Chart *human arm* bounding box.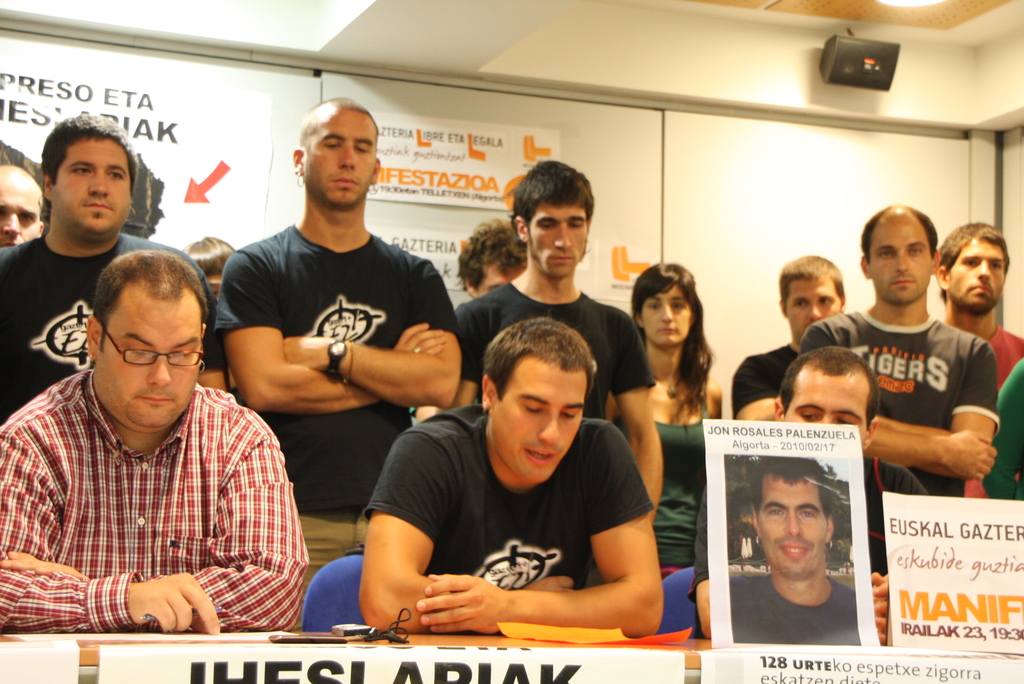
Charted: select_region(982, 359, 1023, 500).
